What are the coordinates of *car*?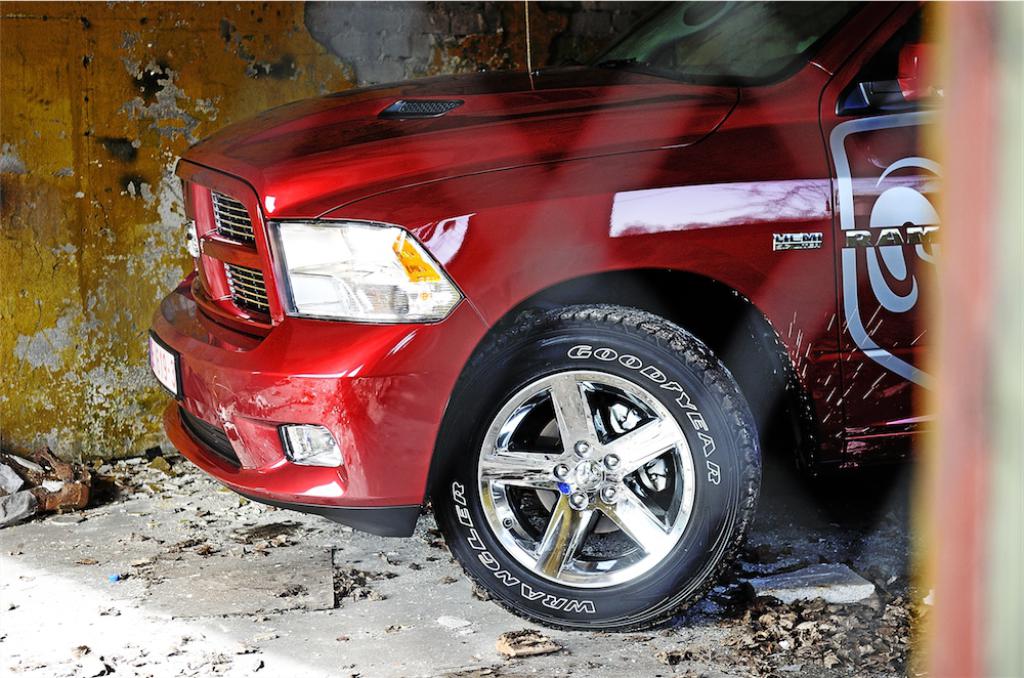
x1=148 y1=41 x2=959 y2=611.
